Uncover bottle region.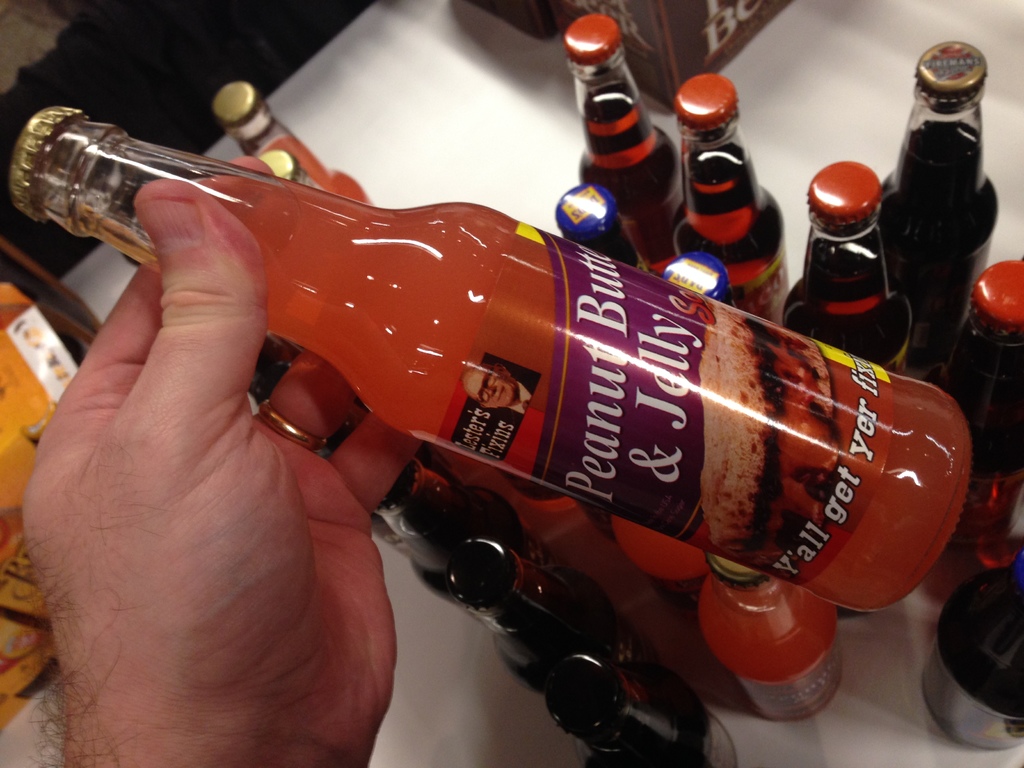
Uncovered: (214,81,381,208).
